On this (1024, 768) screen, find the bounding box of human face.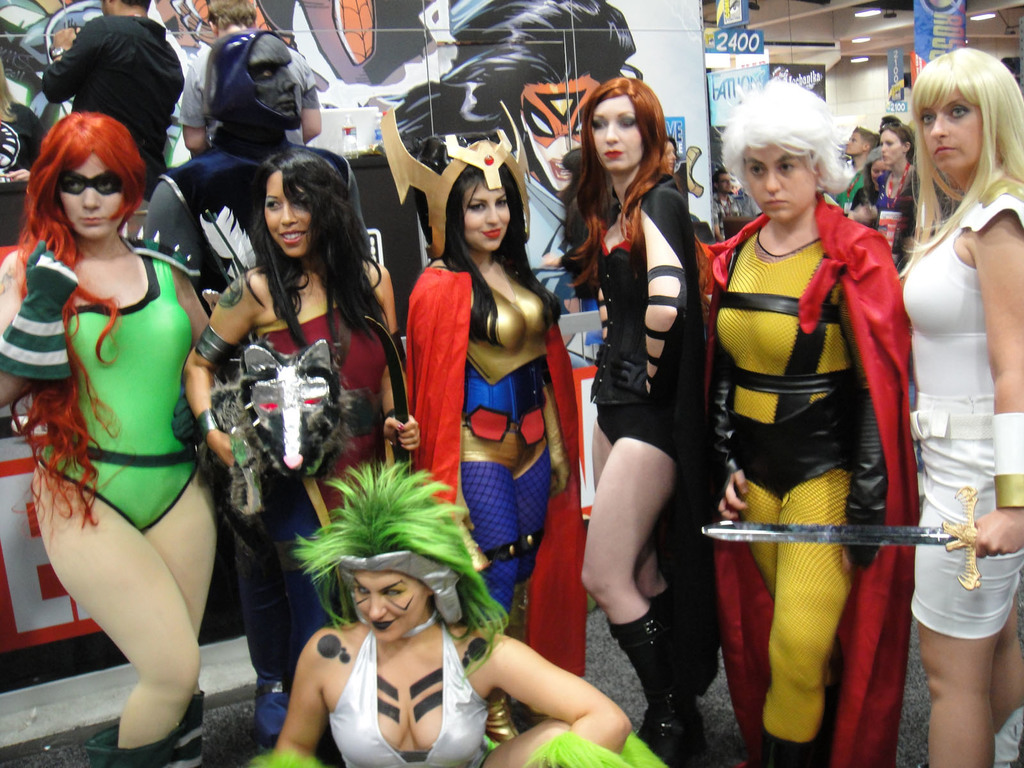
Bounding box: 920/92/983/172.
